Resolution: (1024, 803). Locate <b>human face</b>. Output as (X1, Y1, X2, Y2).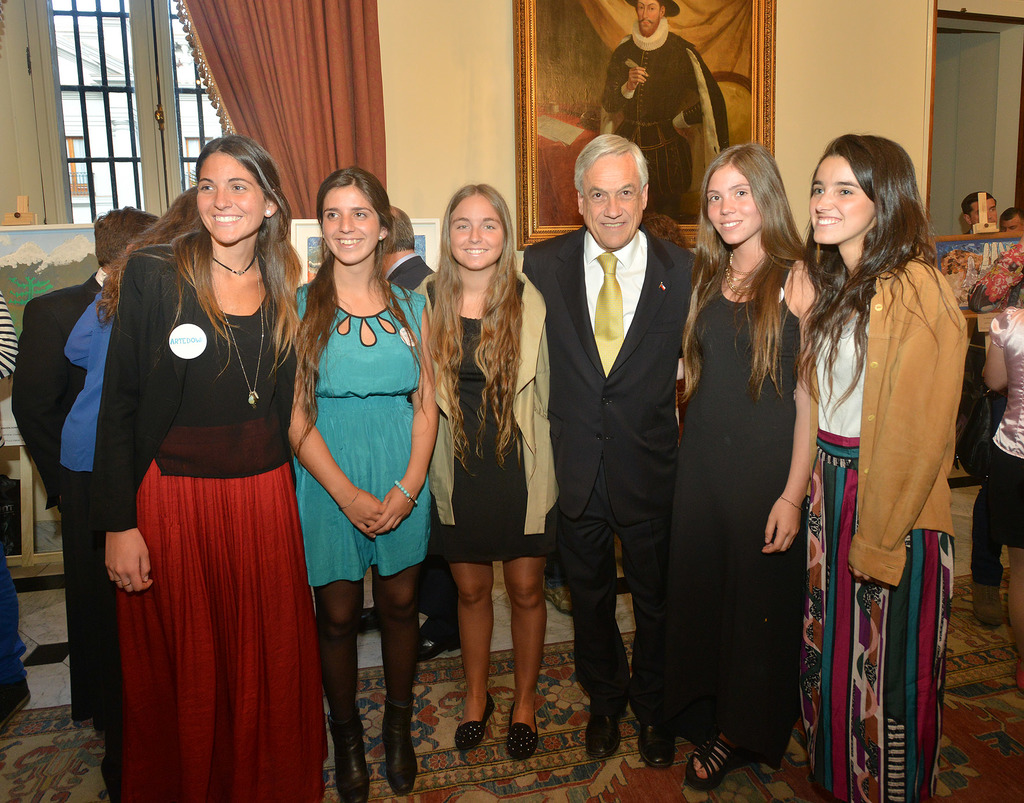
(194, 152, 266, 244).
